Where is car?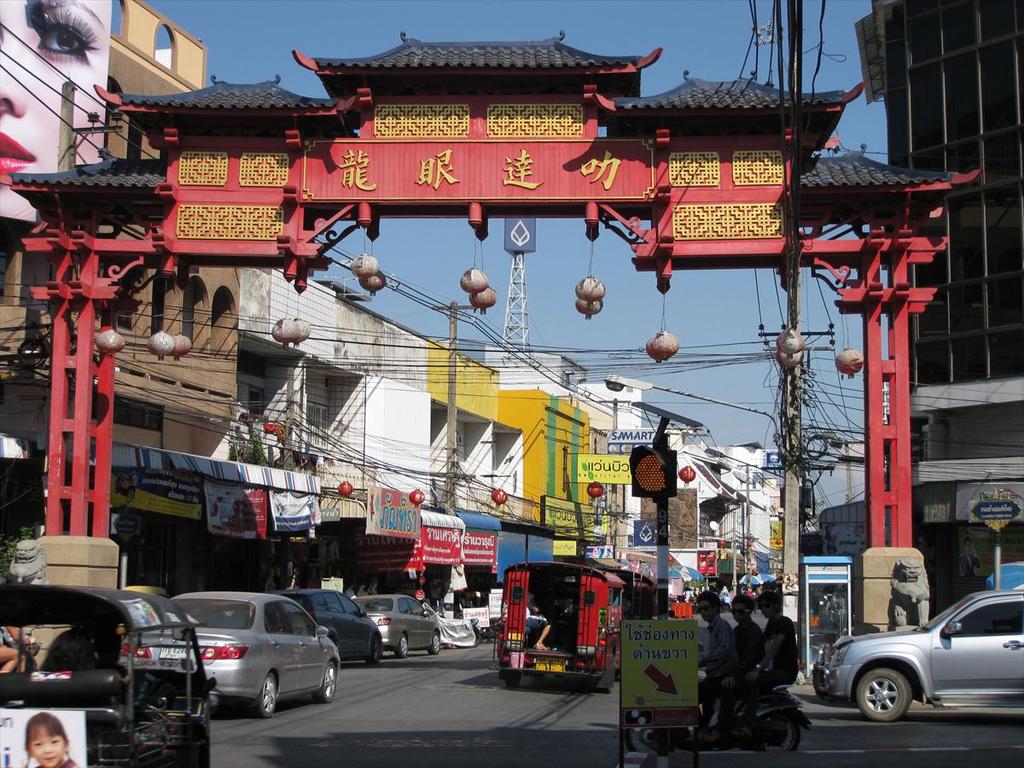
crop(119, 593, 346, 710).
